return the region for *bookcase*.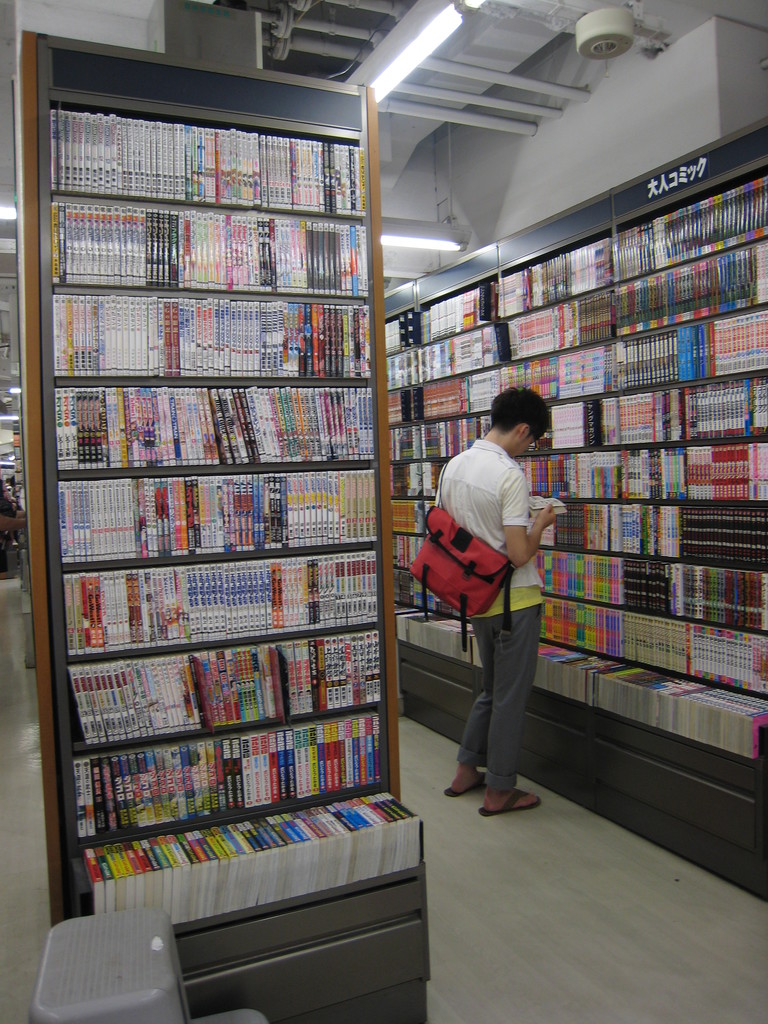
x1=59, y1=4, x2=436, y2=1023.
